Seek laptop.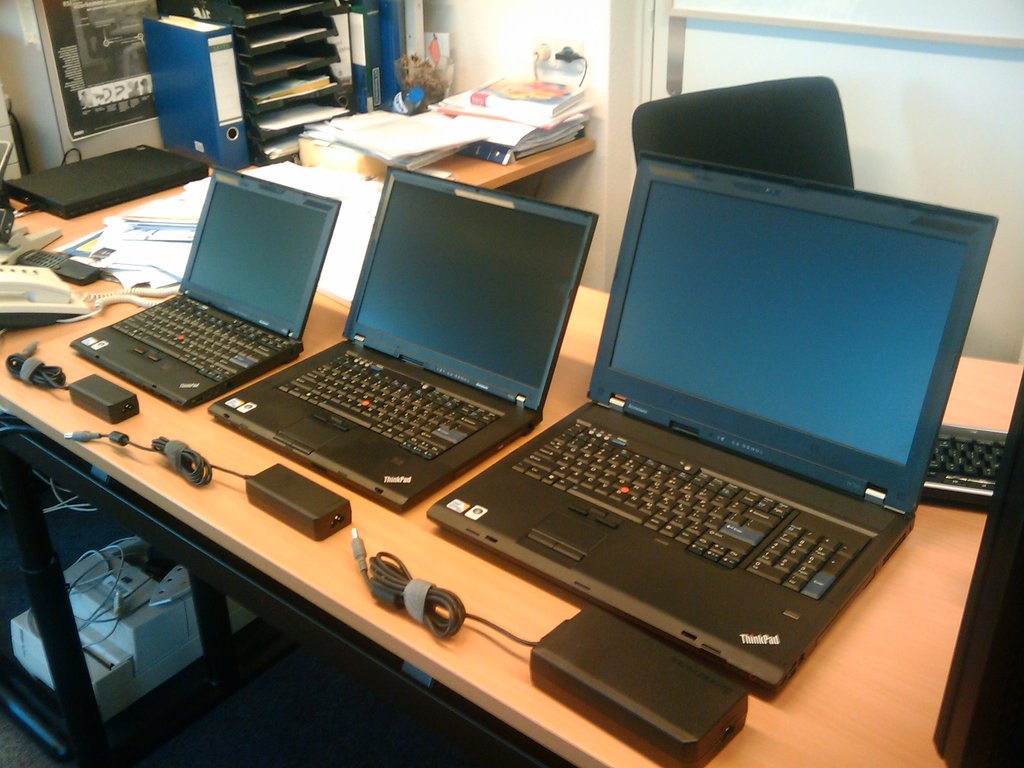
(left=429, top=150, right=999, bottom=697).
